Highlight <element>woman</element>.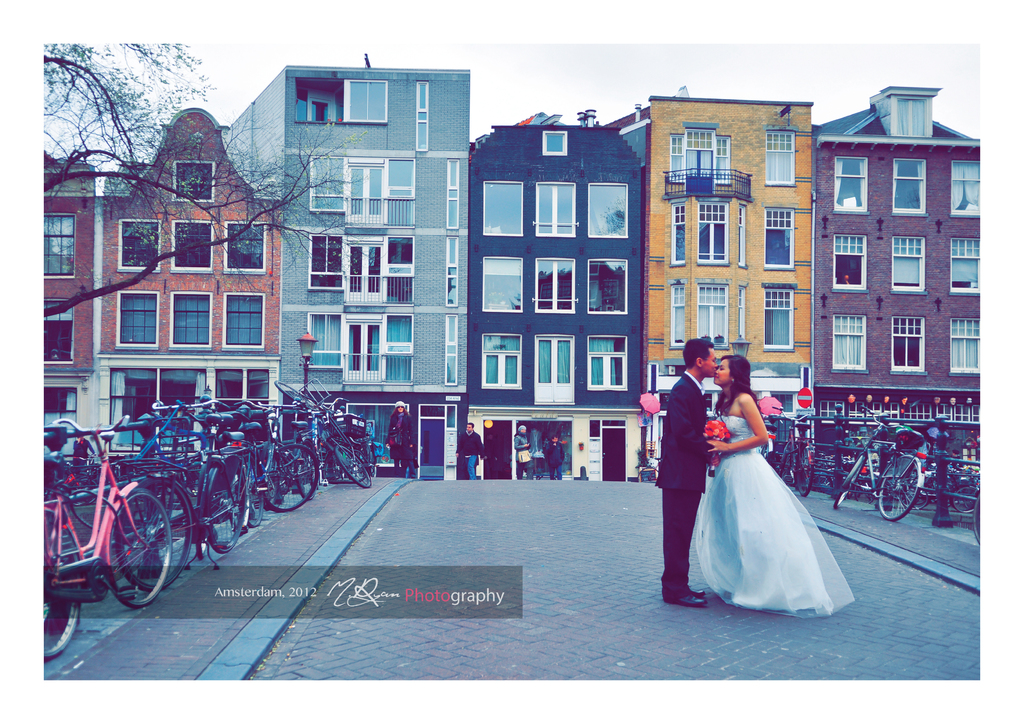
Highlighted region: (left=385, top=399, right=411, bottom=476).
